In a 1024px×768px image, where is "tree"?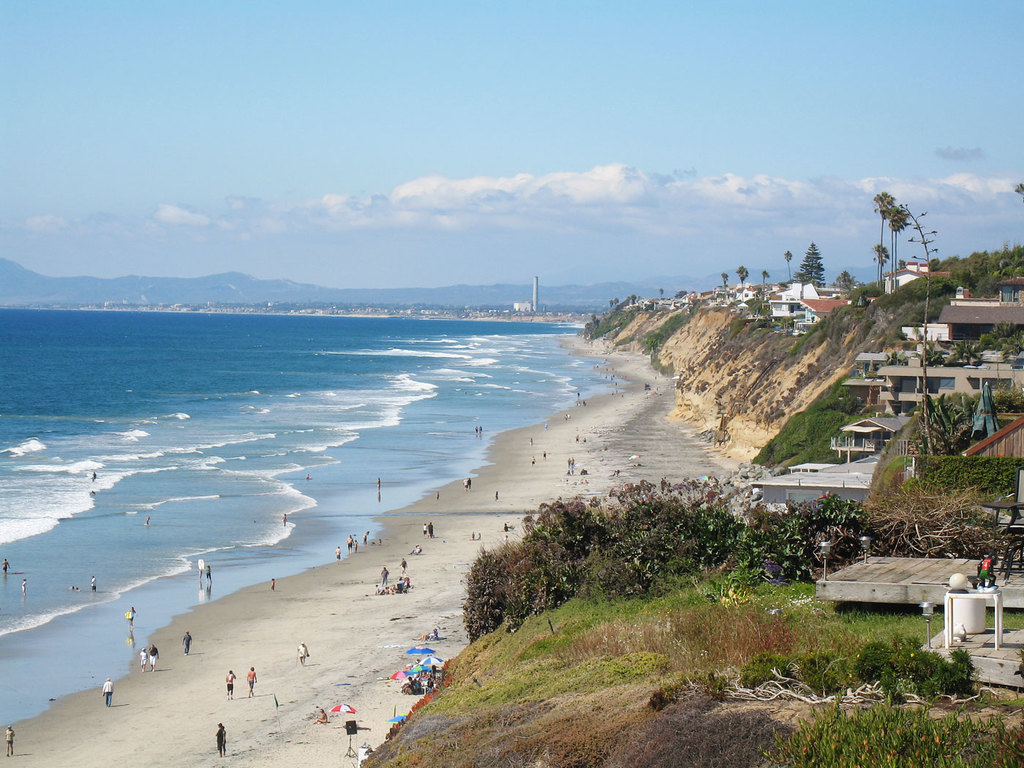
627,294,638,309.
